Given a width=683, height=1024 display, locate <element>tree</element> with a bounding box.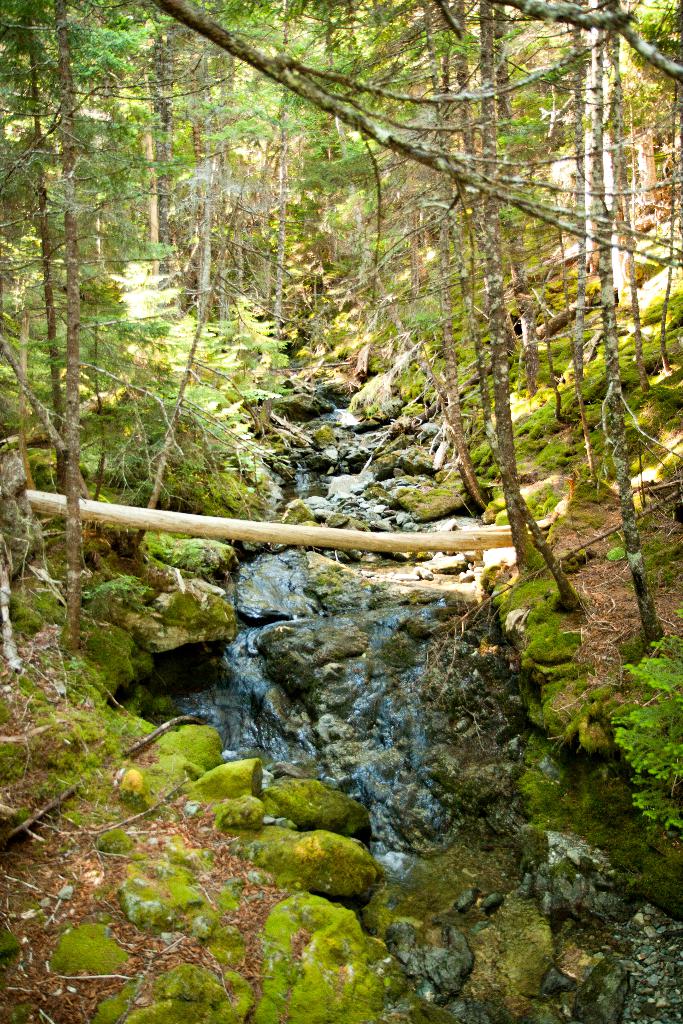
Located: detection(0, 1, 245, 664).
